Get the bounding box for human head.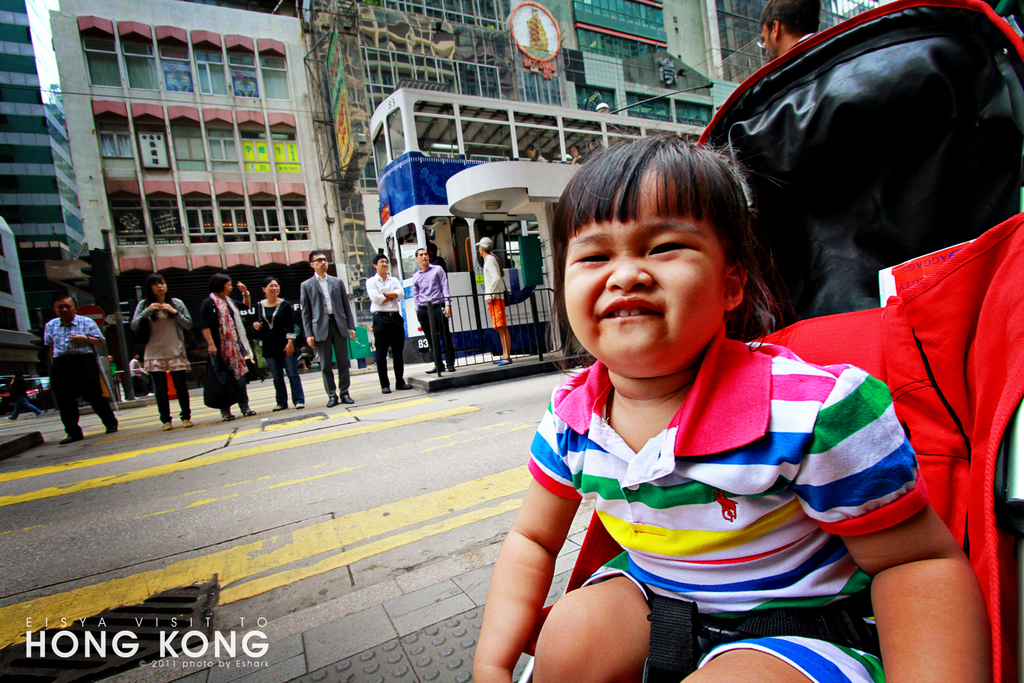
416:247:431:267.
